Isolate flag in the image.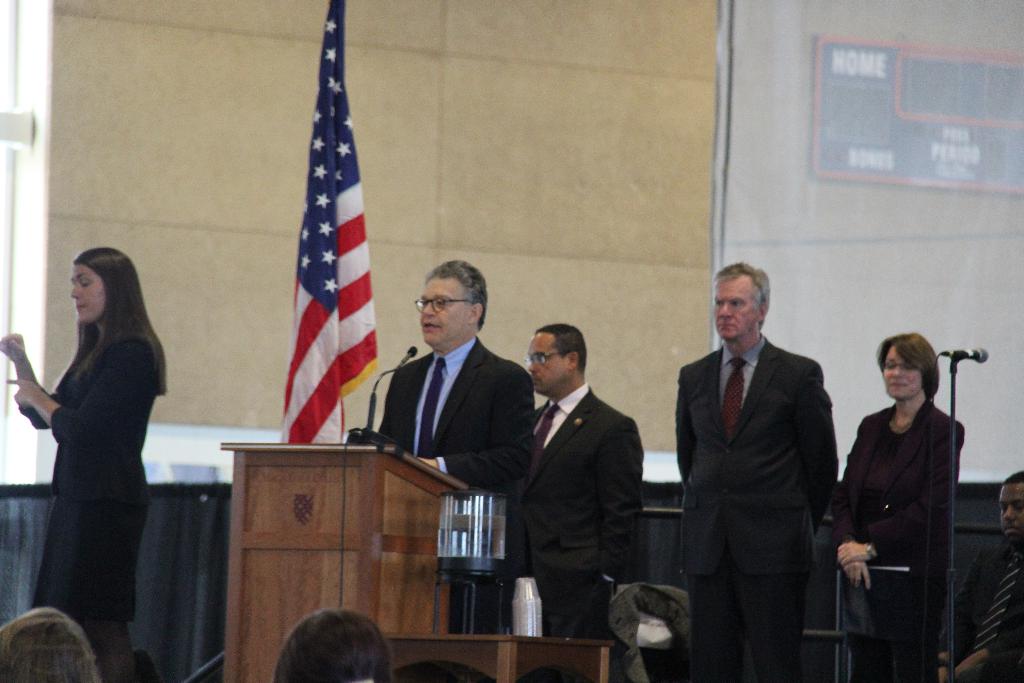
Isolated region: 266 37 394 477.
